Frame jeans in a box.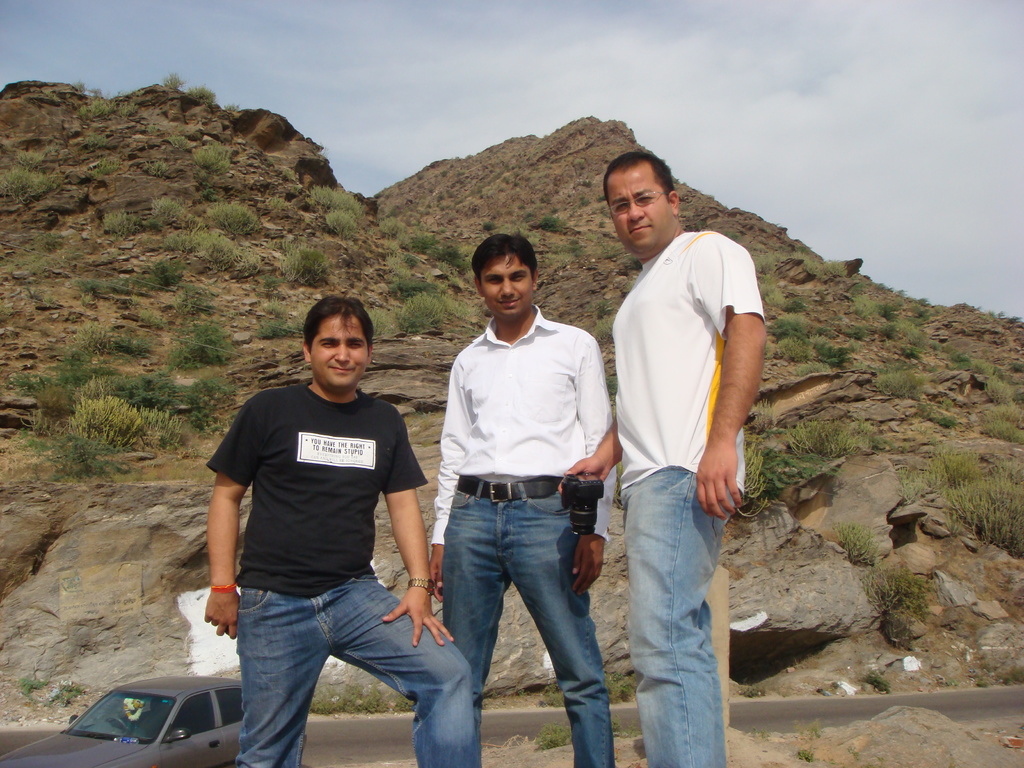
617/468/737/767.
